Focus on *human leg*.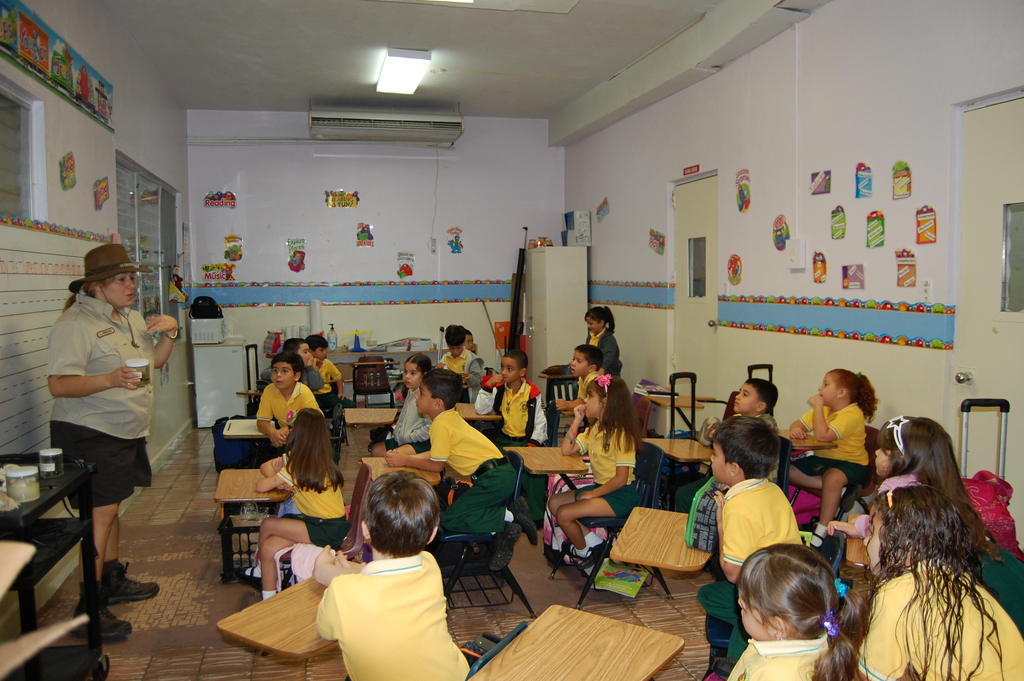
Focused at bbox=[440, 461, 540, 545].
